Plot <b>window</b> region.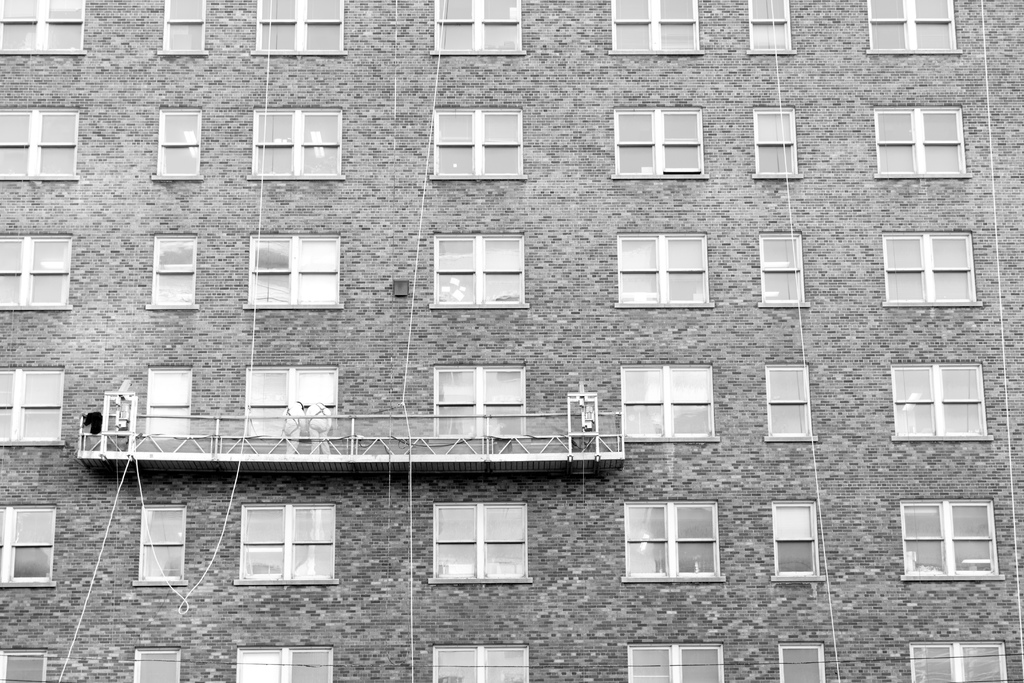
Plotted at {"x1": 251, "y1": 0, "x2": 349, "y2": 55}.
